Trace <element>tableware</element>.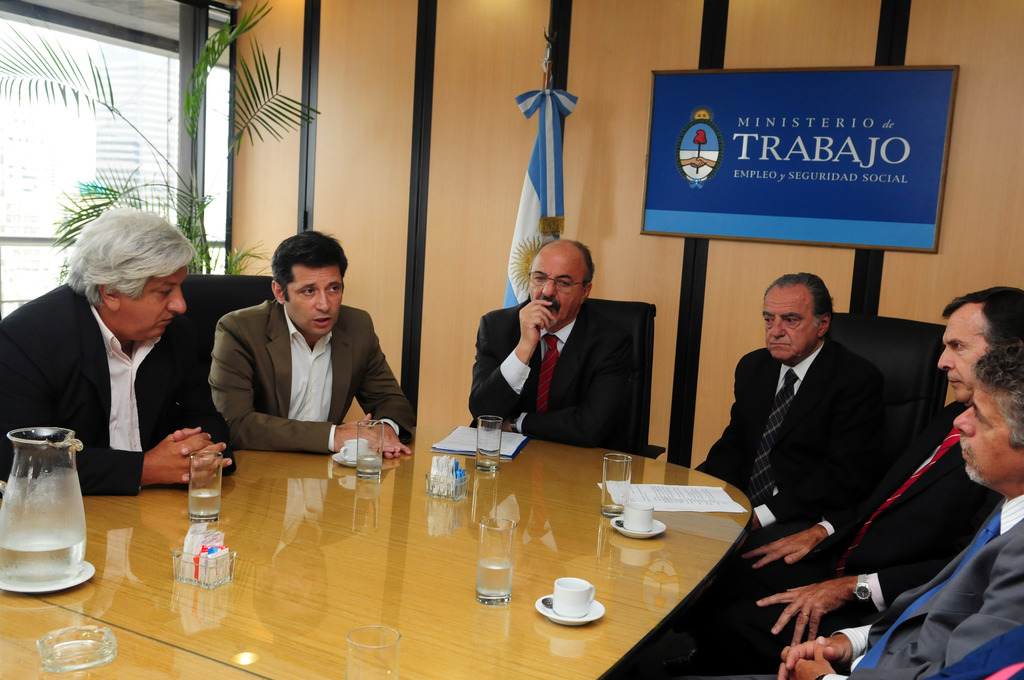
Traced to (0,421,93,595).
